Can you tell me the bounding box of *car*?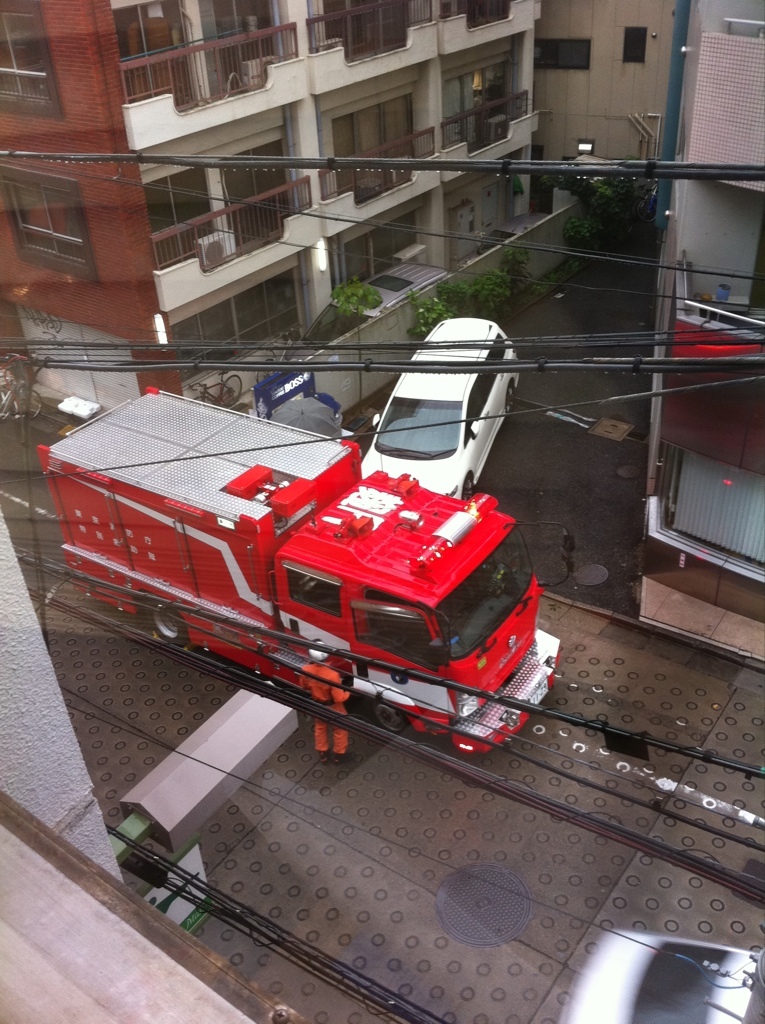
pyautogui.locateOnScreen(556, 932, 760, 1023).
